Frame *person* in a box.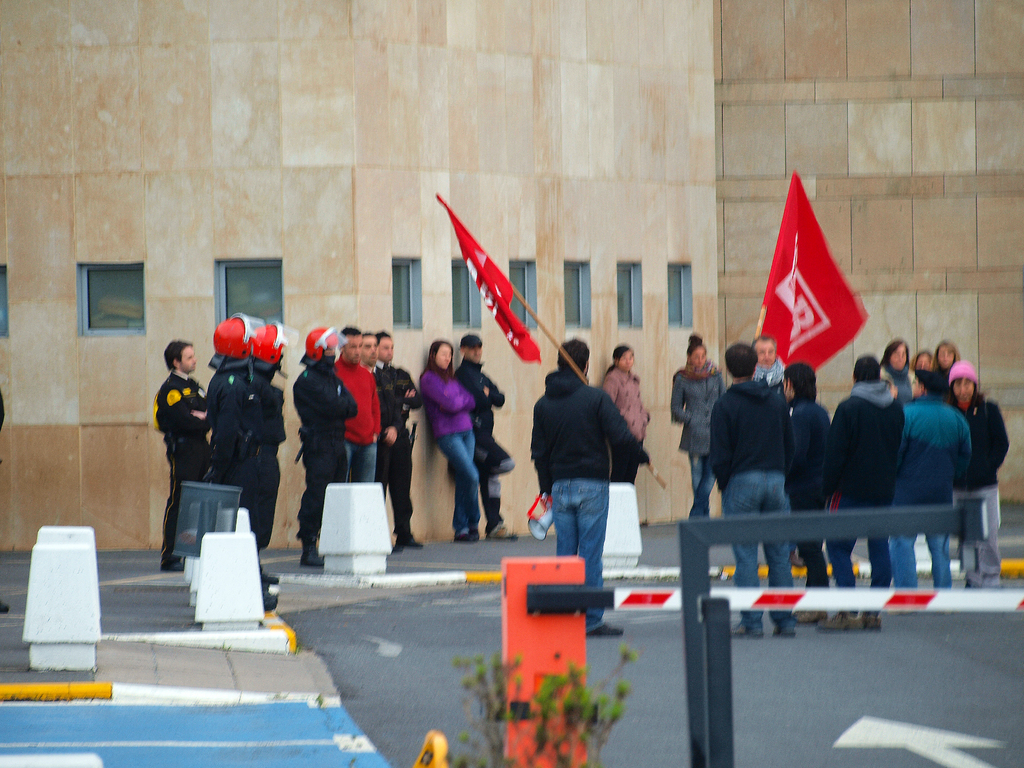
(945, 353, 1011, 594).
